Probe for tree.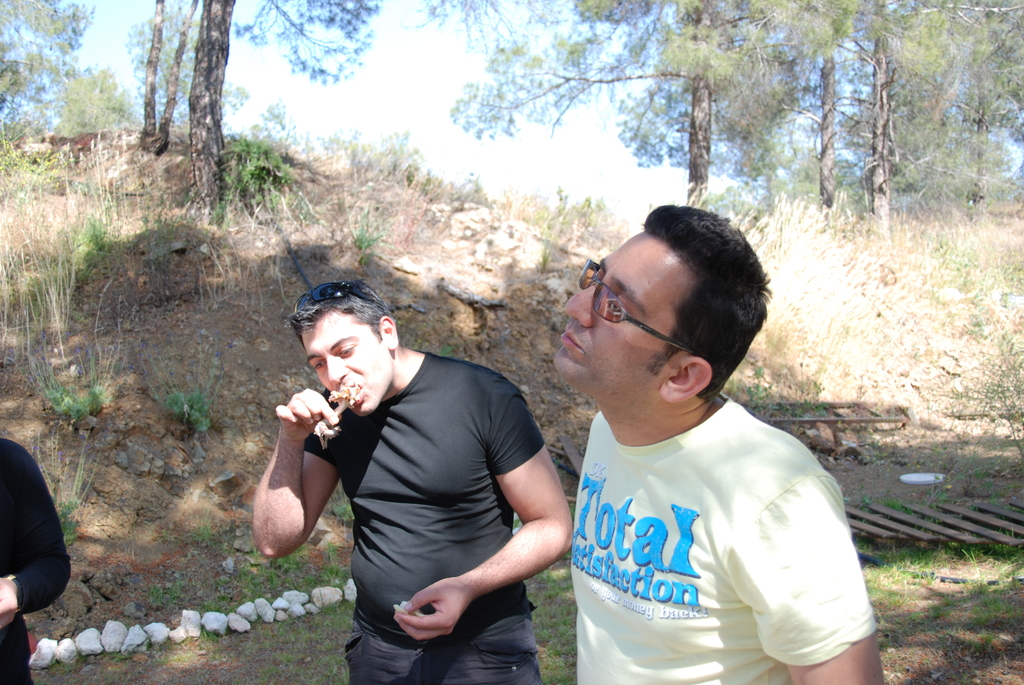
Probe result: select_region(440, 0, 831, 221).
